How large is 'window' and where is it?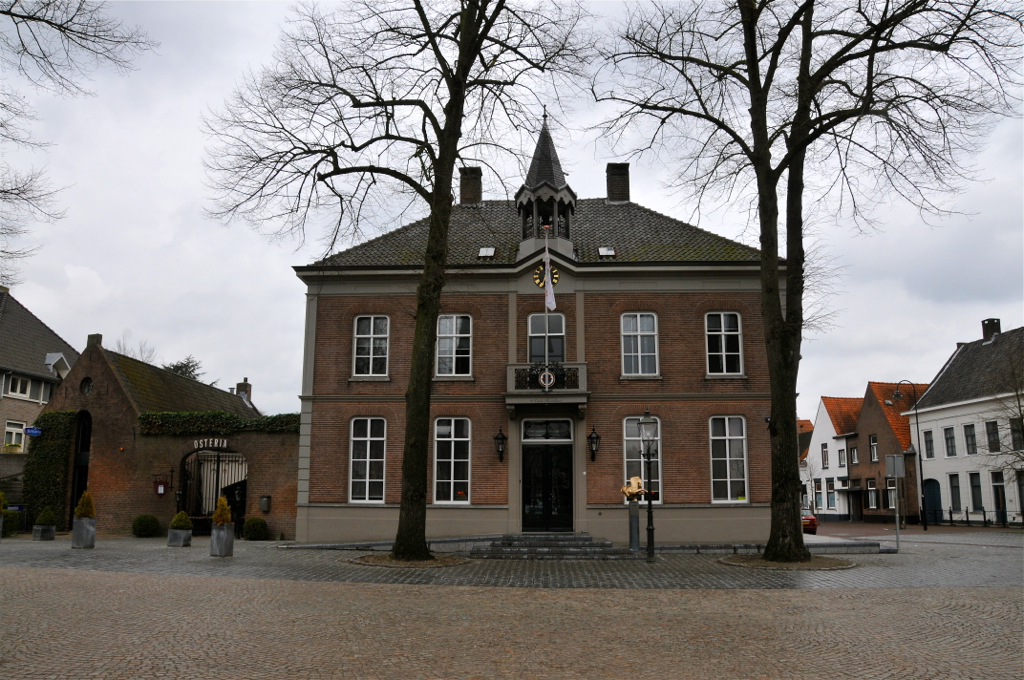
Bounding box: (864,481,880,511).
